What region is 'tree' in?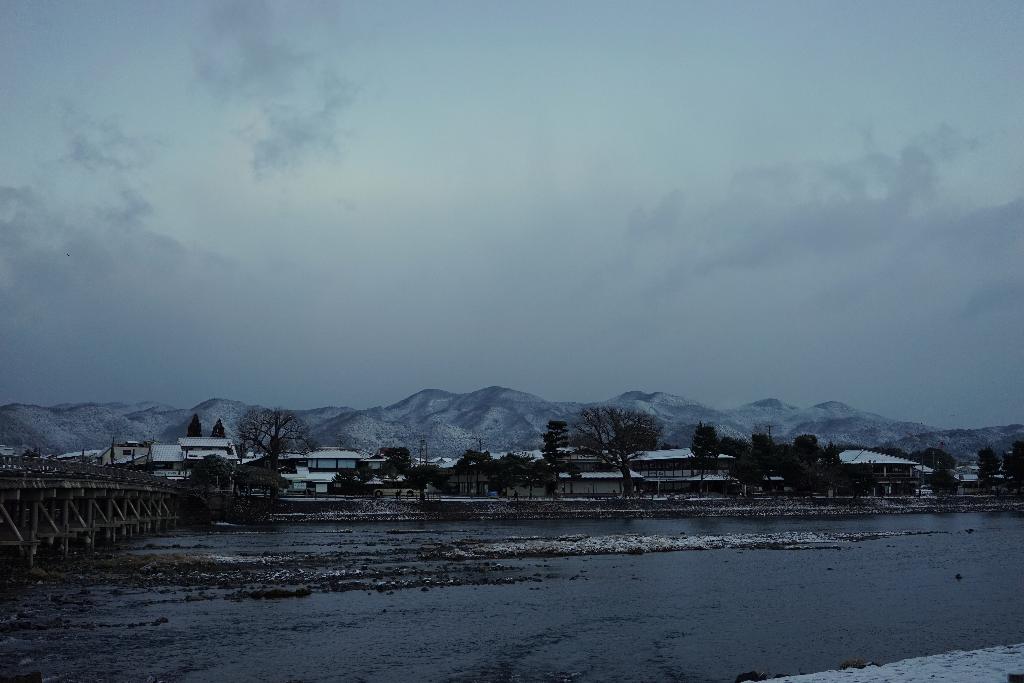
{"left": 452, "top": 448, "right": 500, "bottom": 498}.
